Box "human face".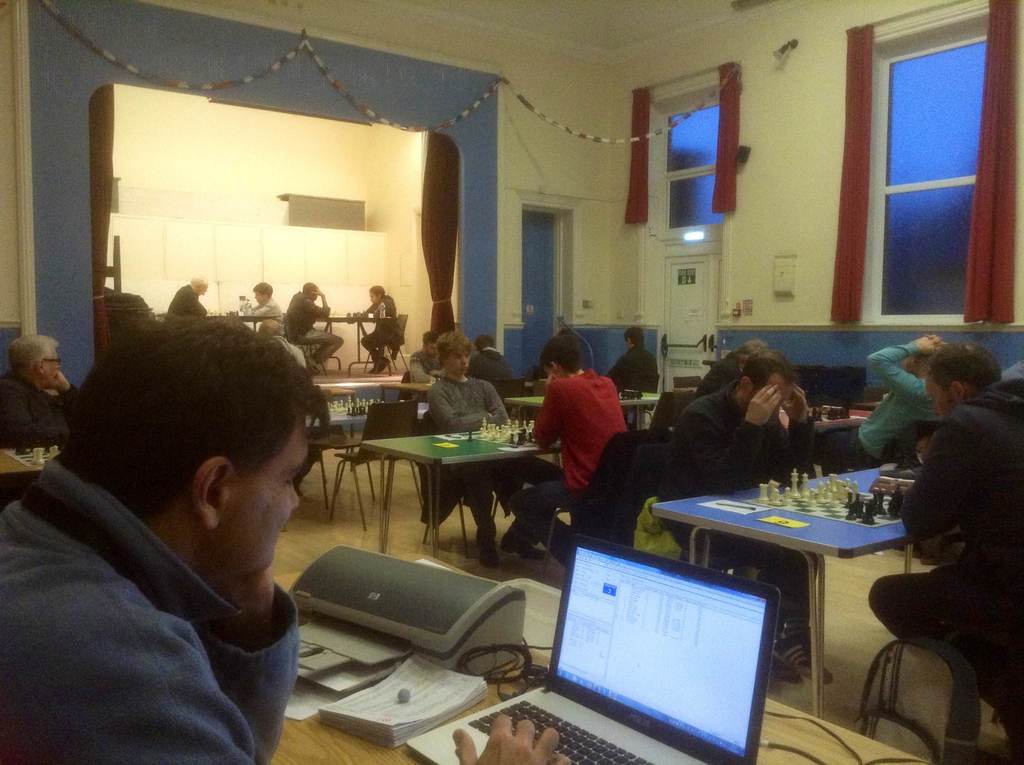
bbox=[40, 349, 60, 387].
